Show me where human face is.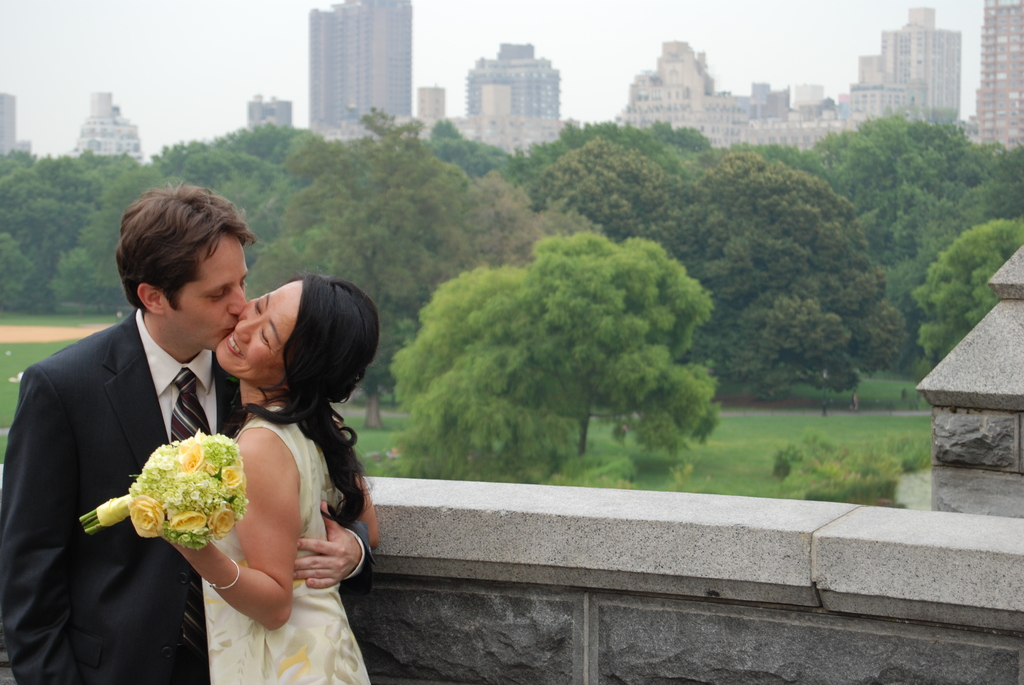
human face is at (215,279,303,381).
